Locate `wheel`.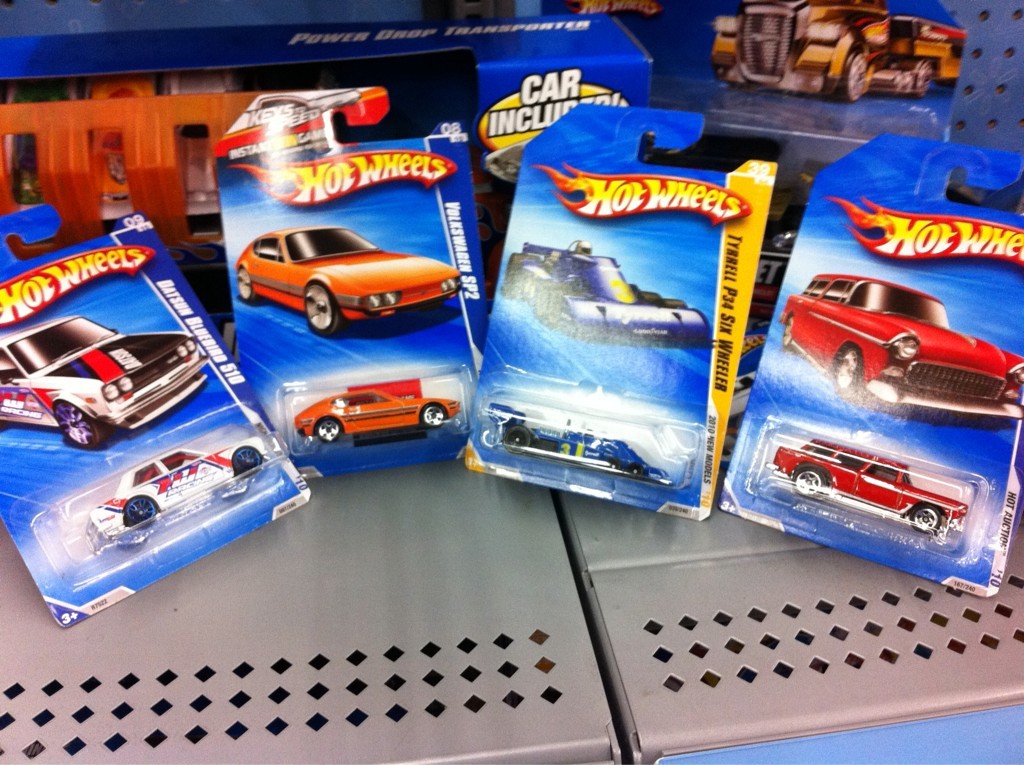
Bounding box: (311, 414, 346, 444).
